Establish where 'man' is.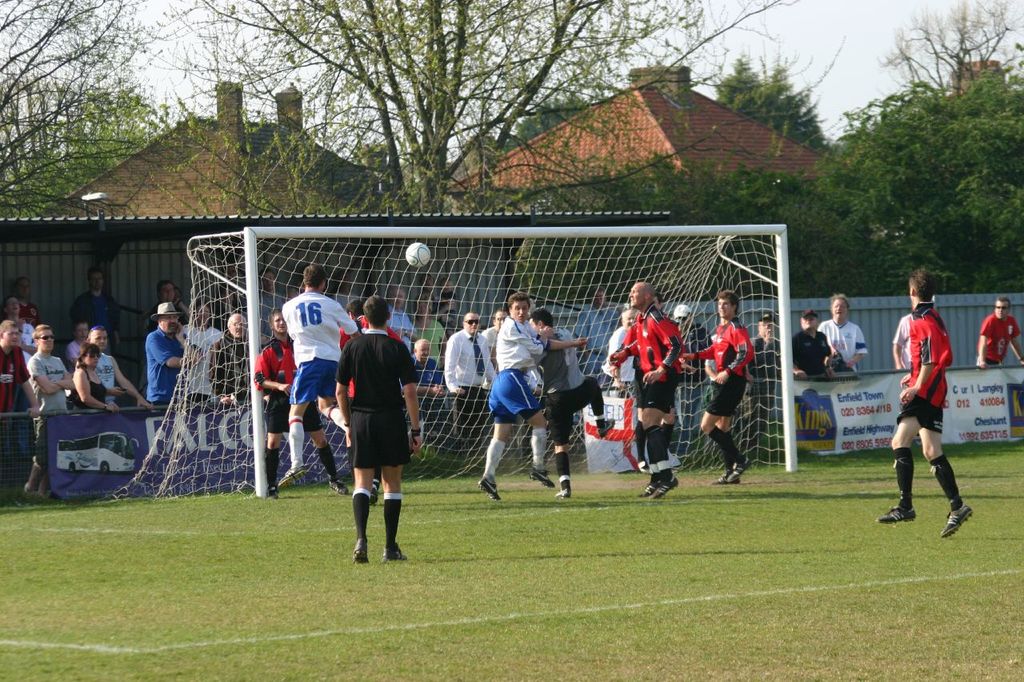
Established at box(74, 324, 154, 409).
